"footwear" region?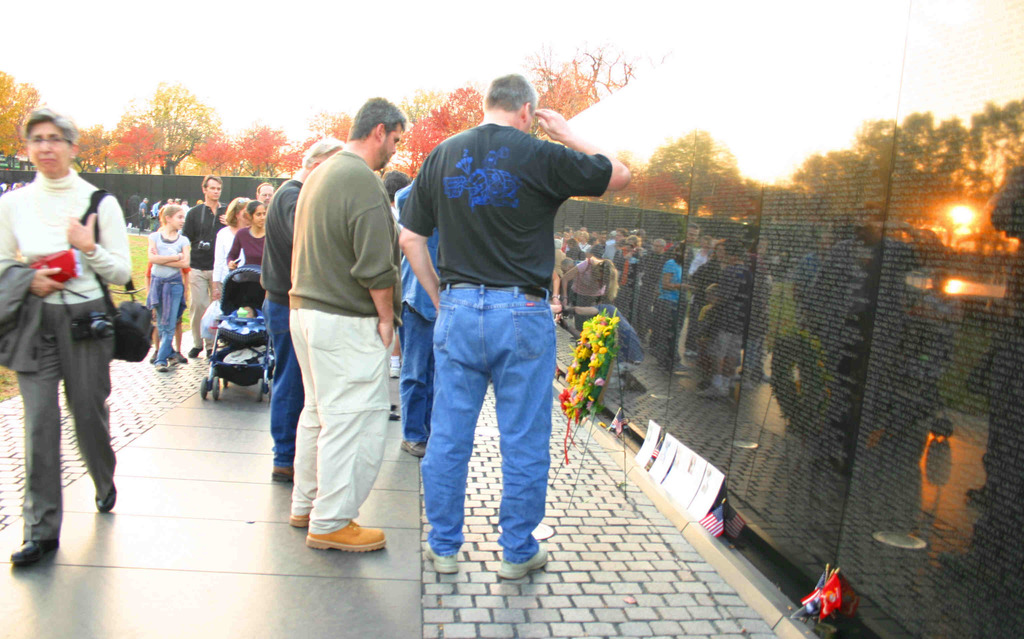
bbox=(93, 482, 118, 515)
